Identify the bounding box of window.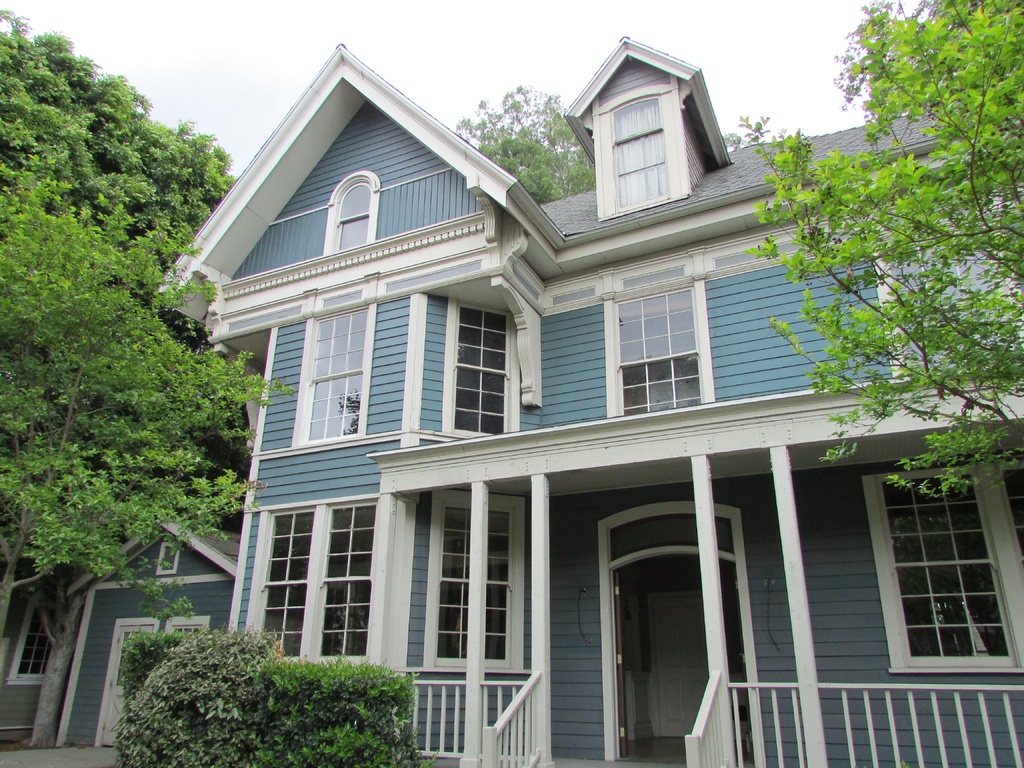
(298,306,364,440).
